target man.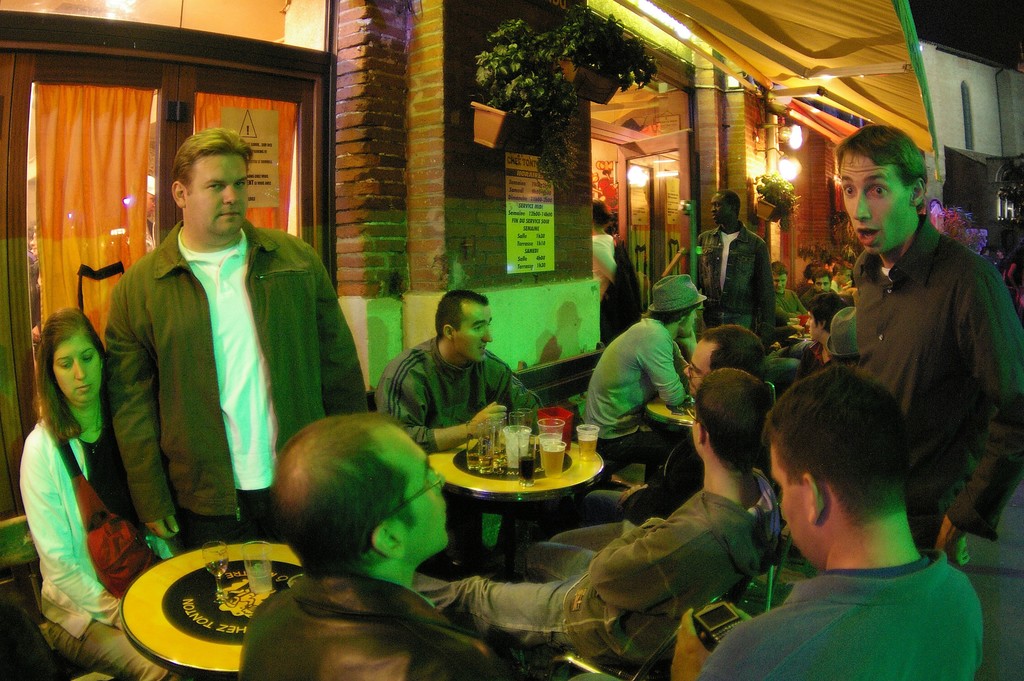
Target region: box(610, 320, 776, 557).
